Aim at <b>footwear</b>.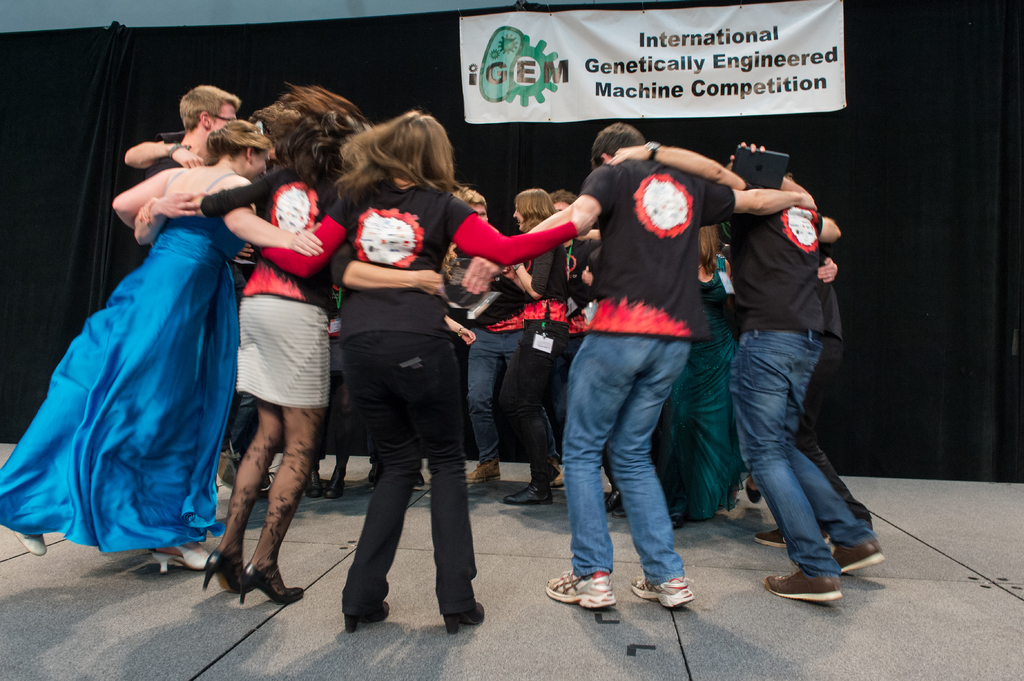
Aimed at 830/535/886/571.
